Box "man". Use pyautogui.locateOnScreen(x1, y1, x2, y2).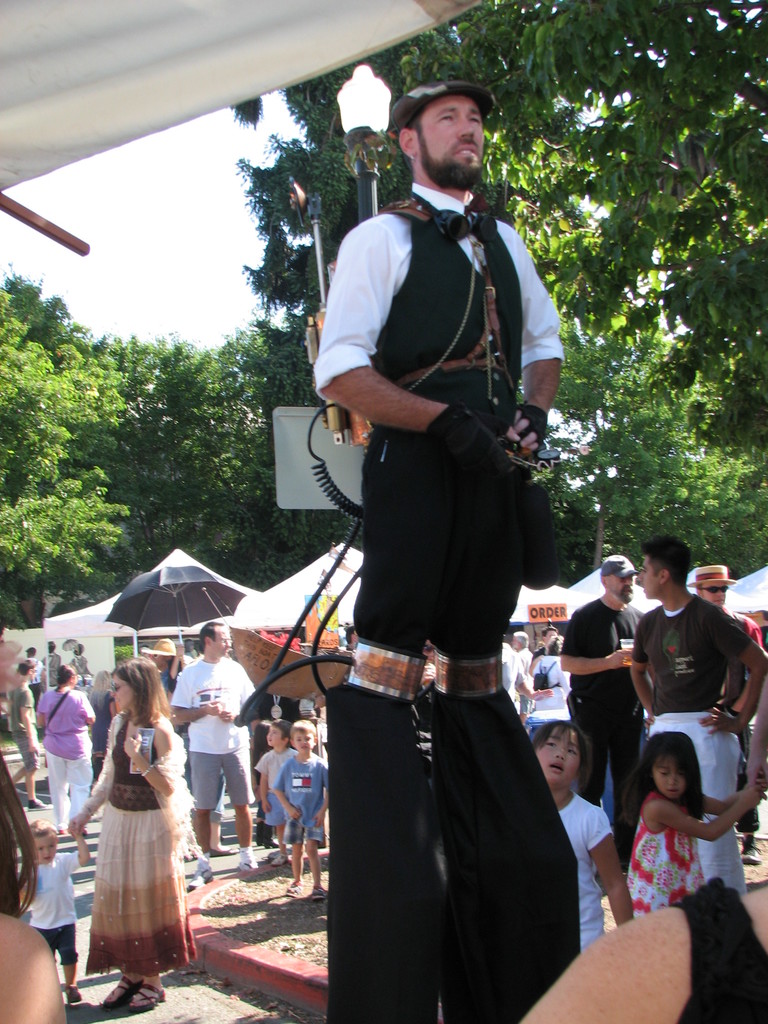
pyautogui.locateOnScreen(685, 568, 767, 869).
